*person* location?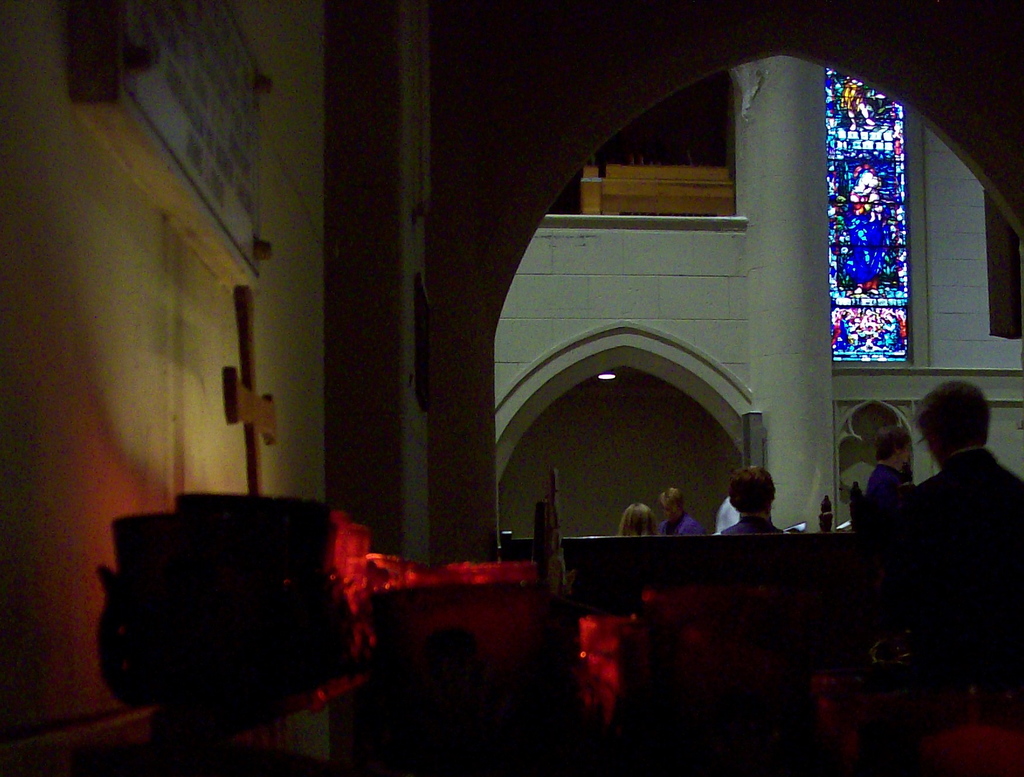
<bbox>660, 483, 707, 534</bbox>
